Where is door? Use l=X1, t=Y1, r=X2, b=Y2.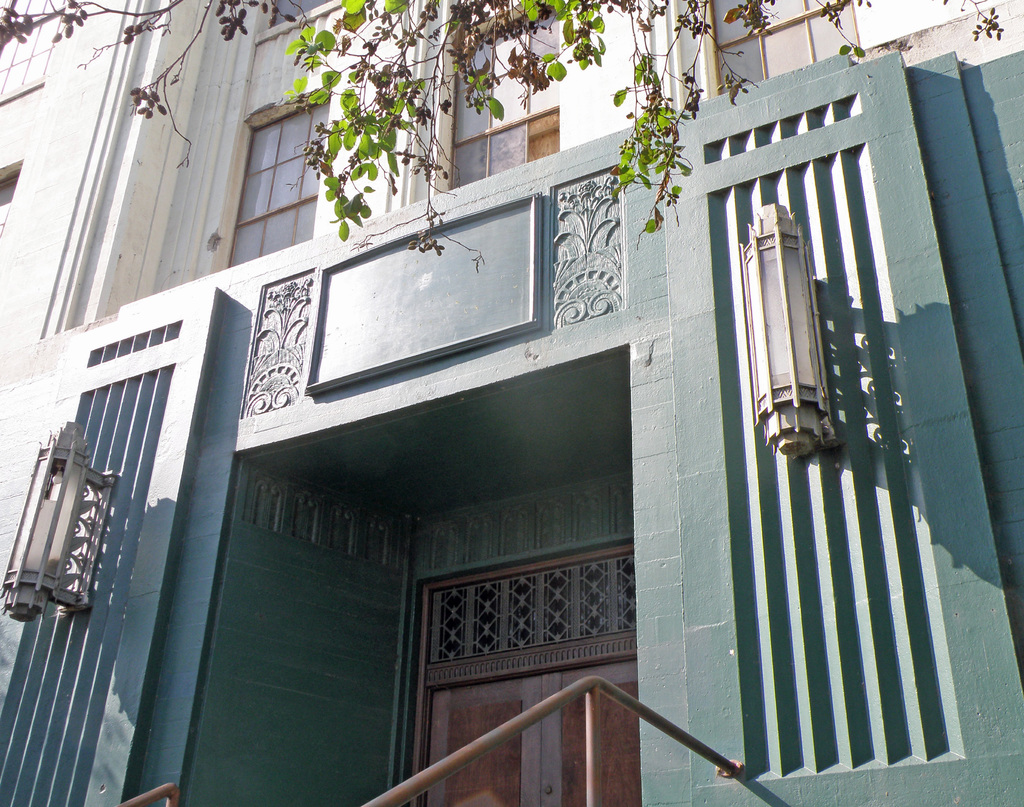
l=697, t=0, r=862, b=81.
